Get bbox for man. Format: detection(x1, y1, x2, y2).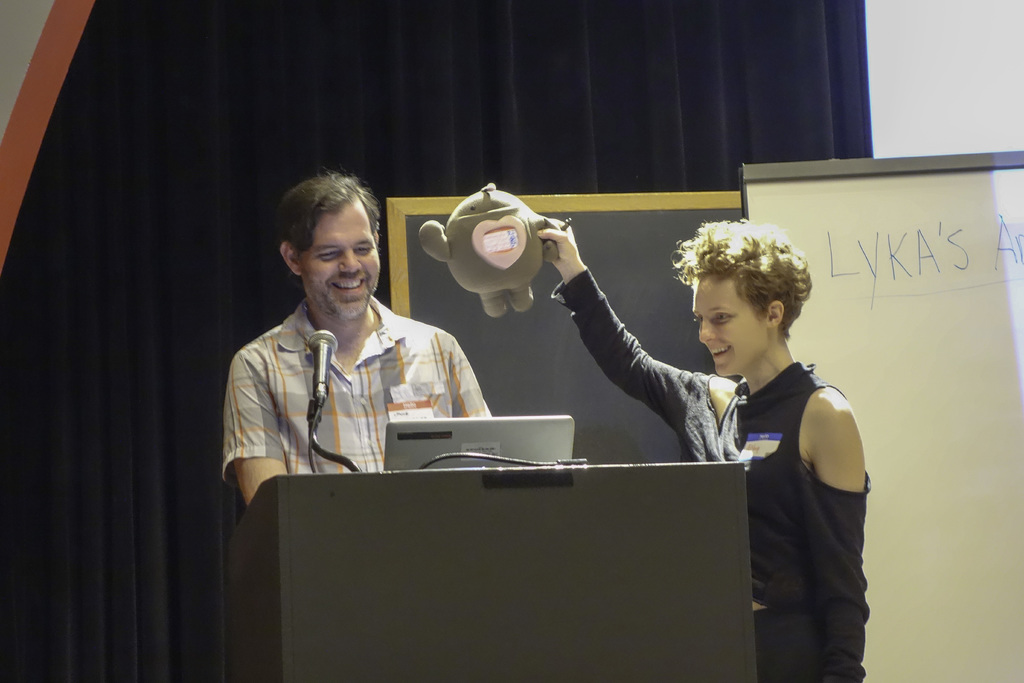
detection(226, 164, 491, 509).
